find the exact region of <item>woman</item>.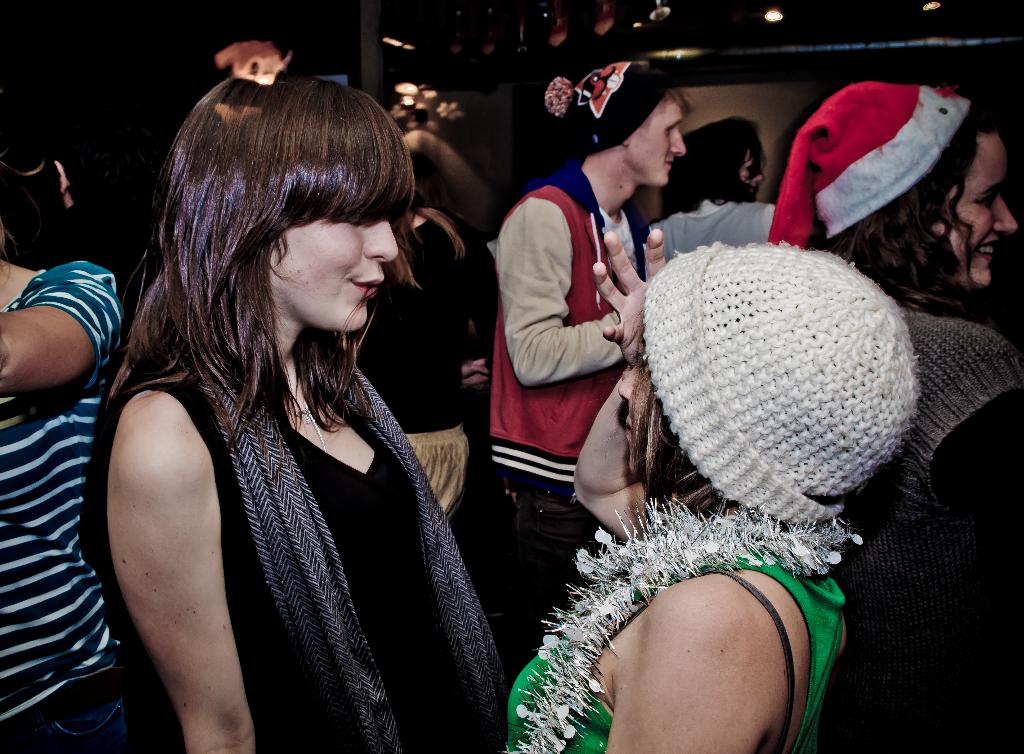
Exact region: 84,58,513,742.
